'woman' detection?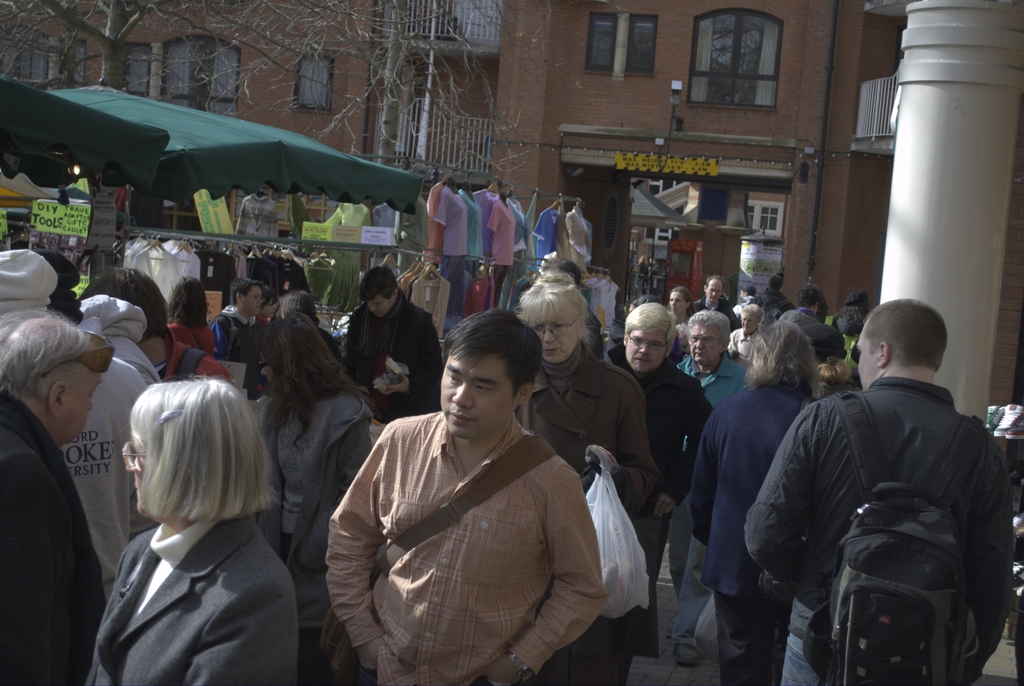
bbox=[164, 272, 220, 358]
